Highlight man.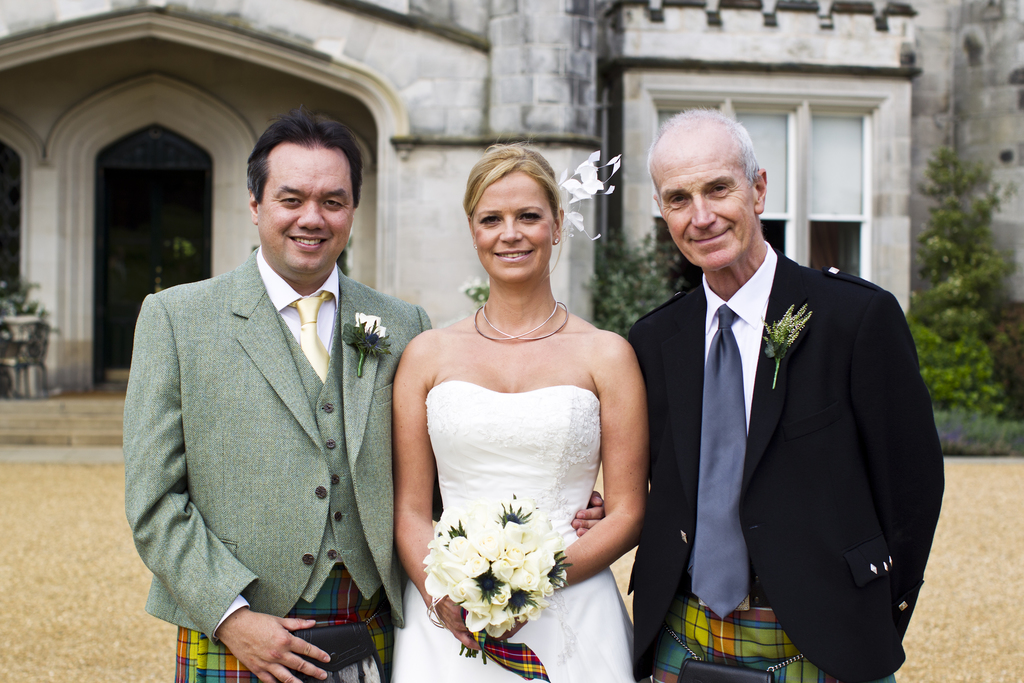
Highlighted region: <region>618, 104, 937, 682</region>.
